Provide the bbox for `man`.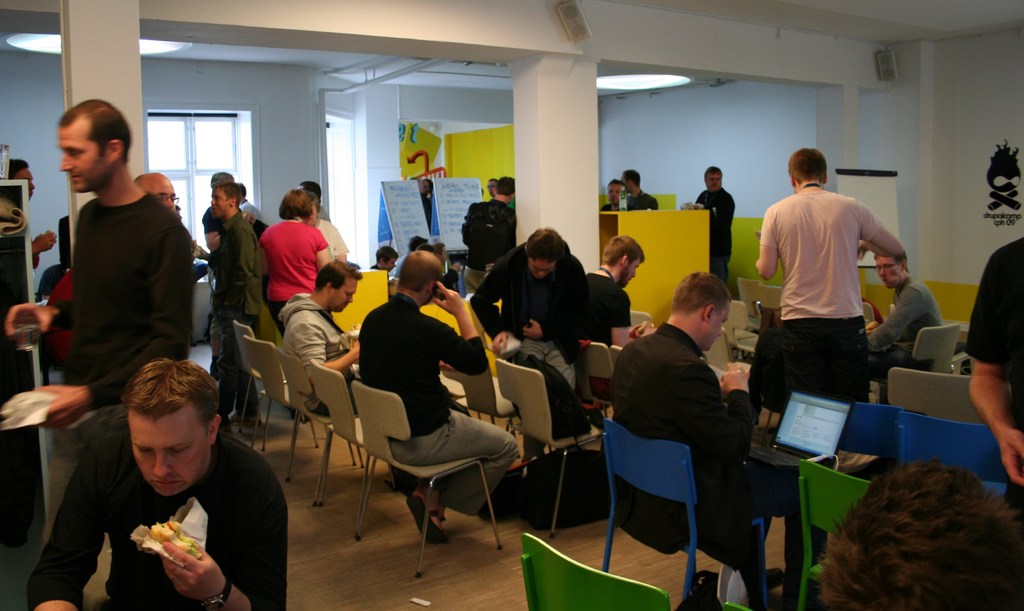
212,179,261,448.
